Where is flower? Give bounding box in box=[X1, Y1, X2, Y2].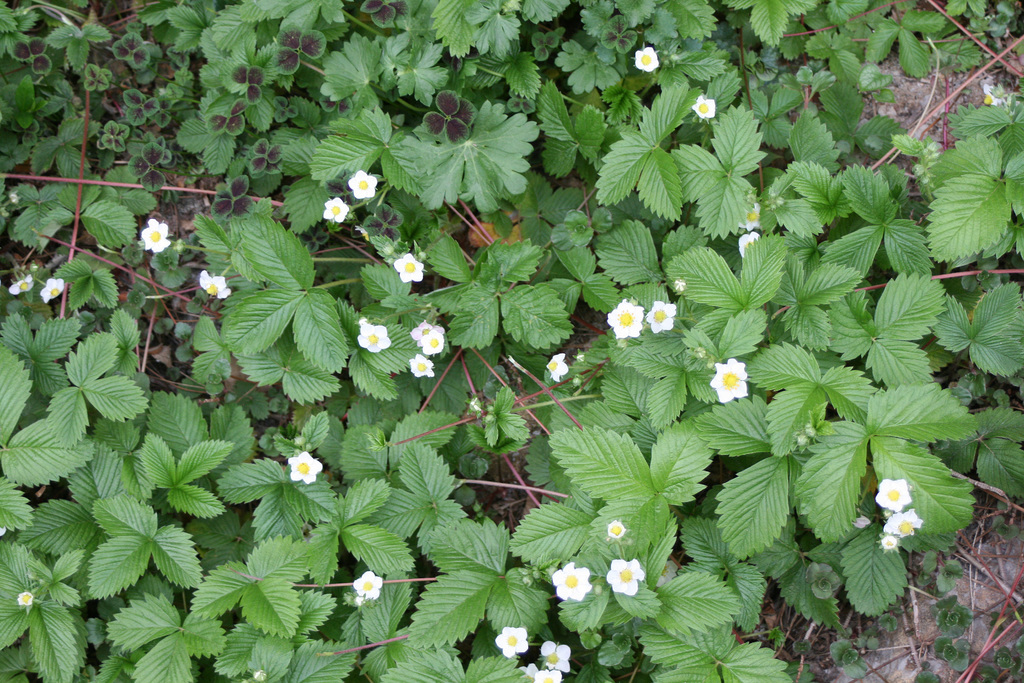
box=[689, 93, 725, 125].
